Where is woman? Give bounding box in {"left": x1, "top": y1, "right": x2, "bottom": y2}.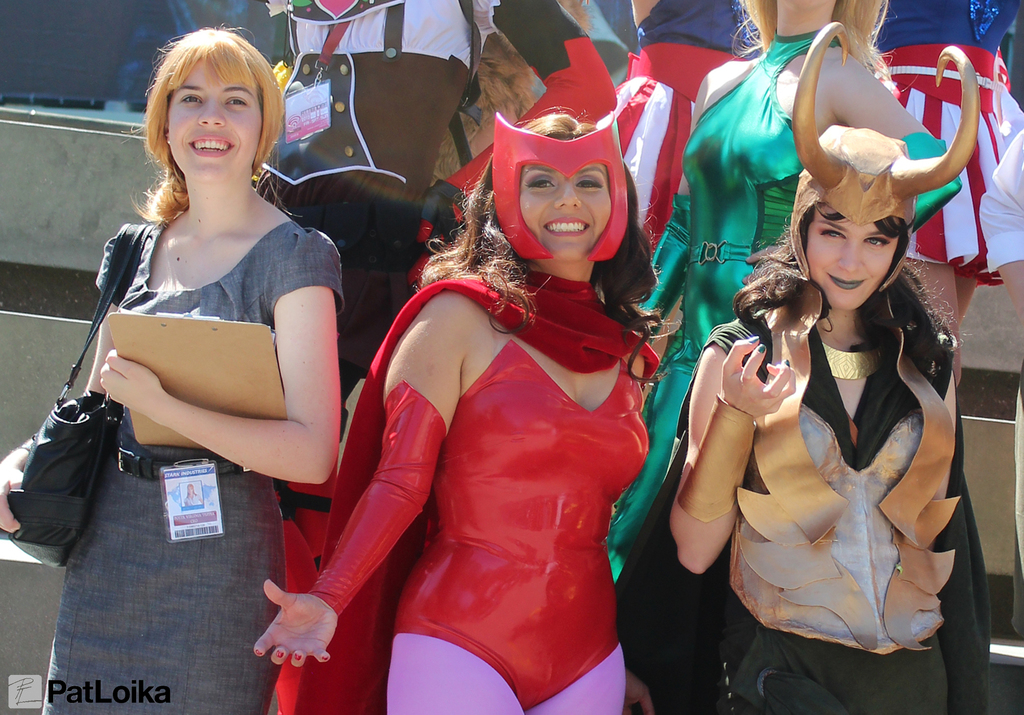
{"left": 294, "top": 99, "right": 680, "bottom": 700}.
